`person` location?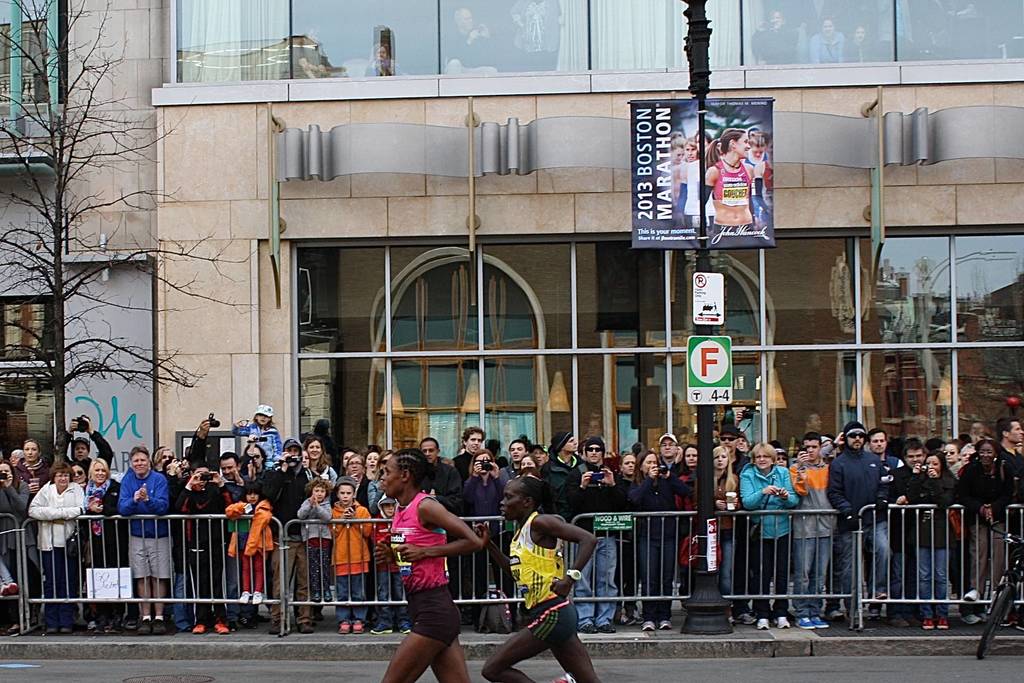
rect(32, 465, 84, 639)
